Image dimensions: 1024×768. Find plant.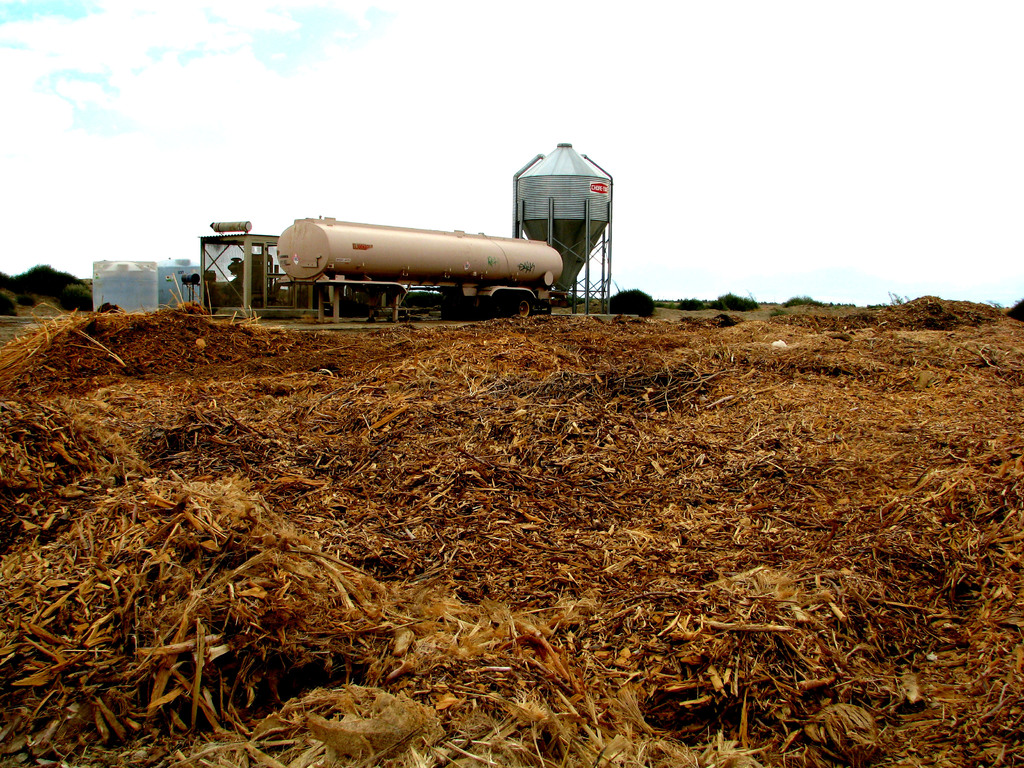
(left=602, top=289, right=657, bottom=321).
